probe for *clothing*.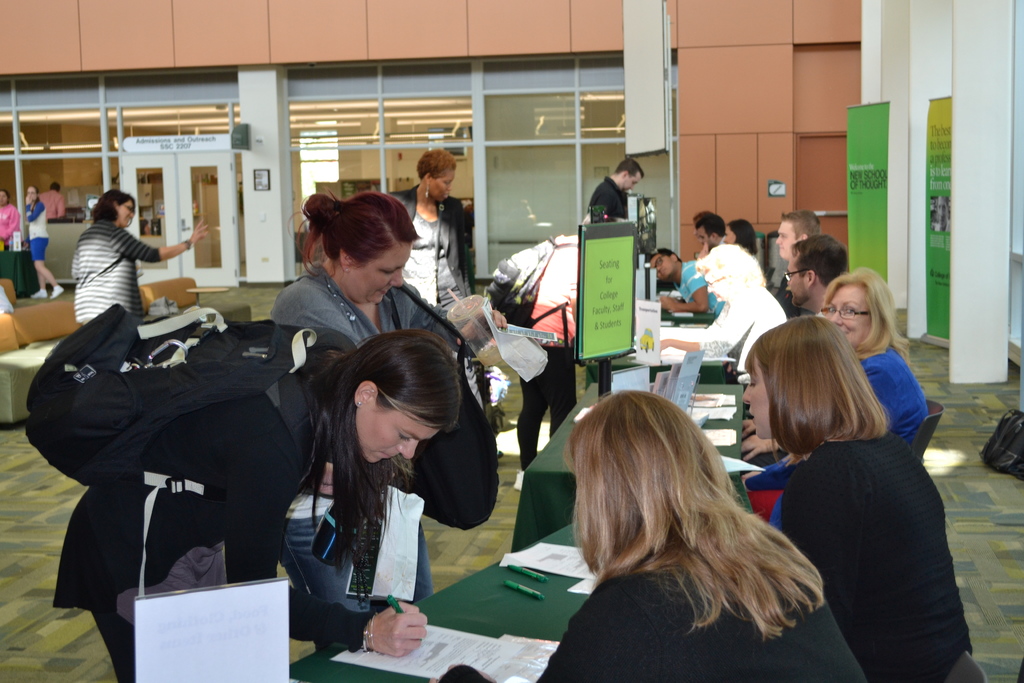
Probe result: Rect(24, 199, 50, 264).
